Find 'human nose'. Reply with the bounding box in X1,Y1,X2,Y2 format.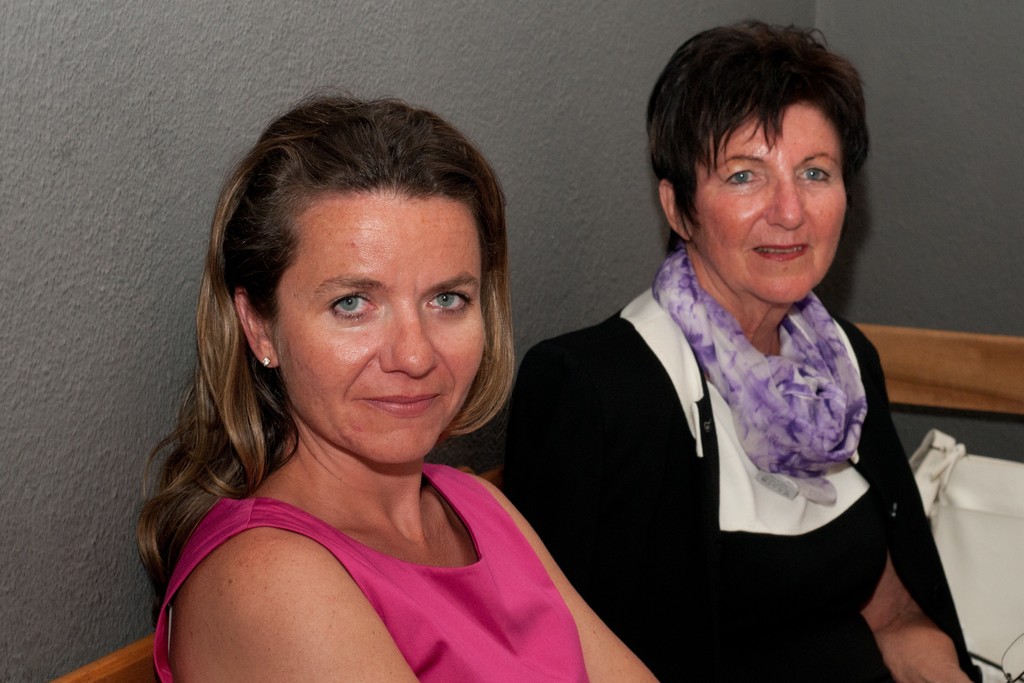
381,304,439,379.
